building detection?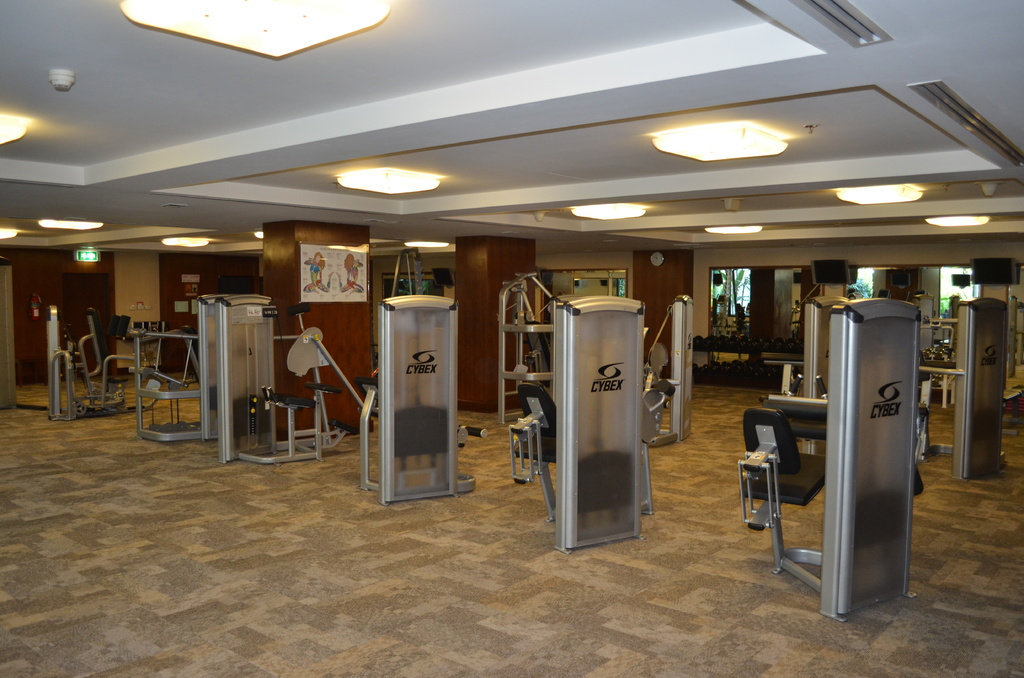
[0,0,1023,677]
